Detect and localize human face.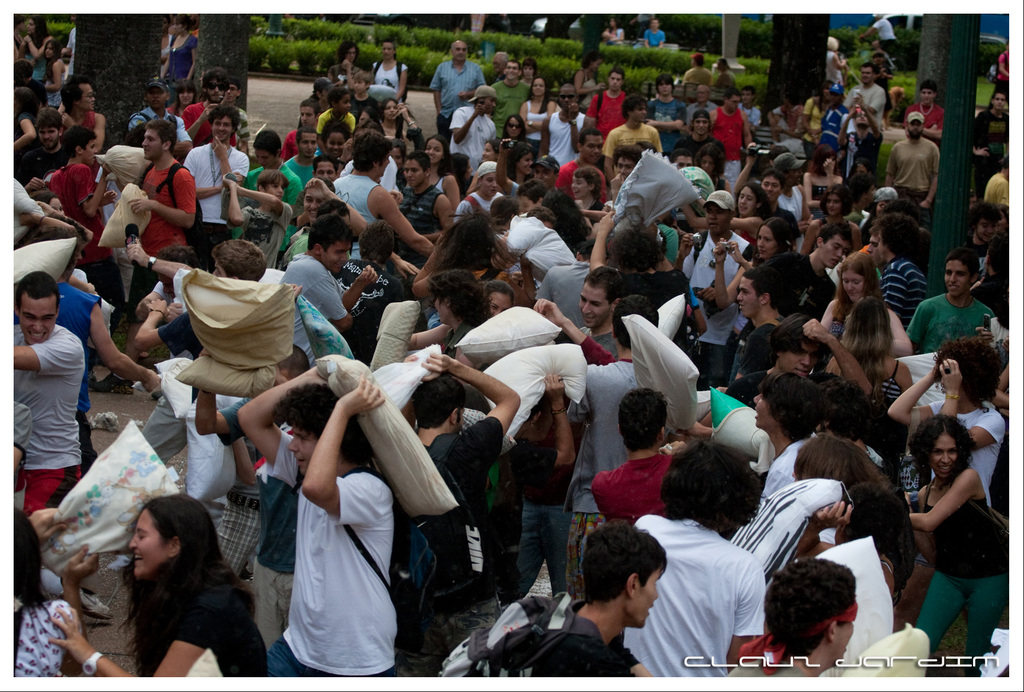
Localized at left=944, top=261, right=970, bottom=296.
